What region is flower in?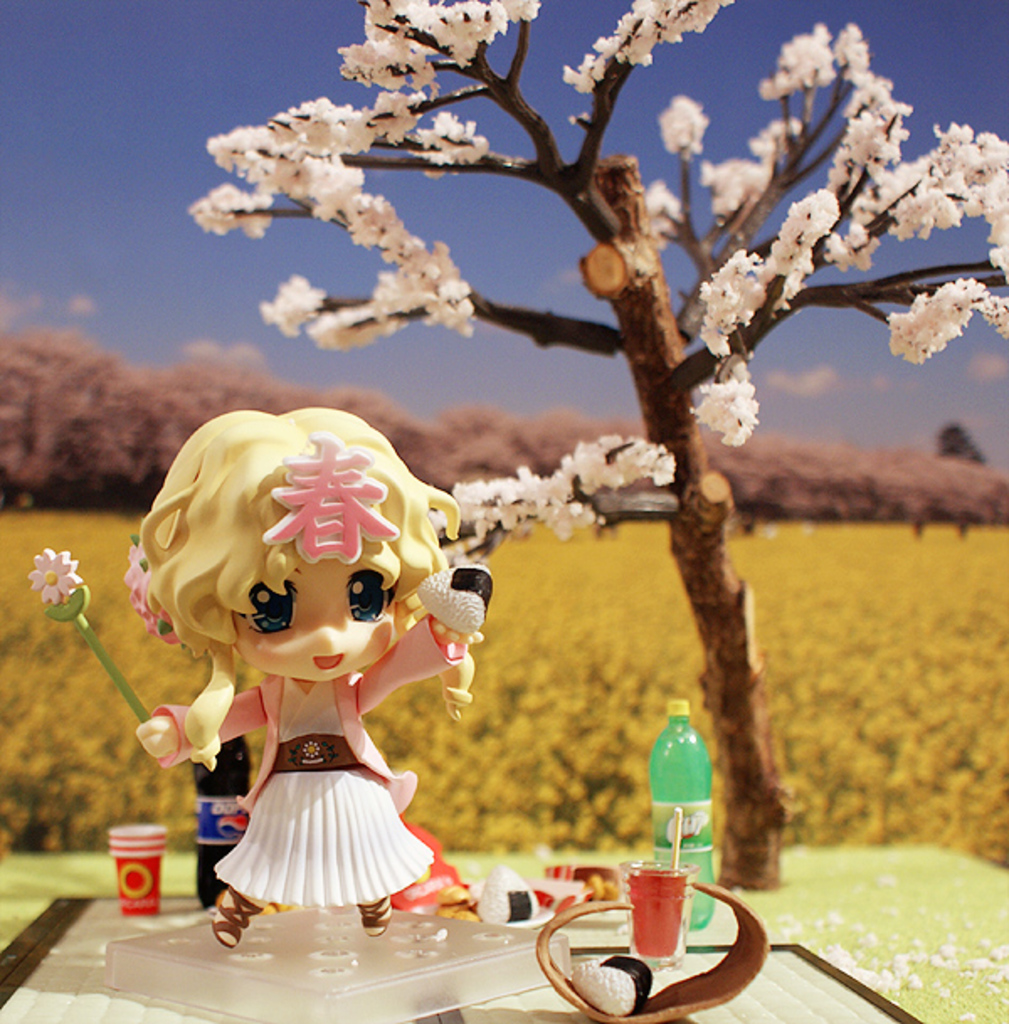
[x1=432, y1=437, x2=696, y2=546].
